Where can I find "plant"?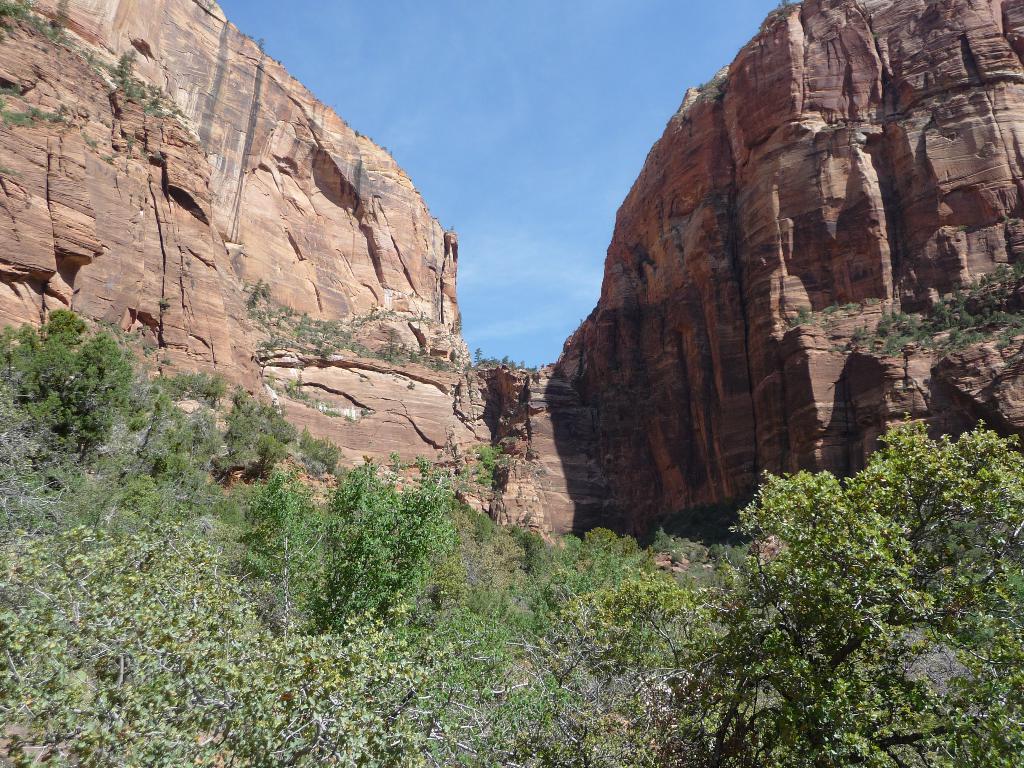
You can find it at select_region(0, 0, 191, 122).
